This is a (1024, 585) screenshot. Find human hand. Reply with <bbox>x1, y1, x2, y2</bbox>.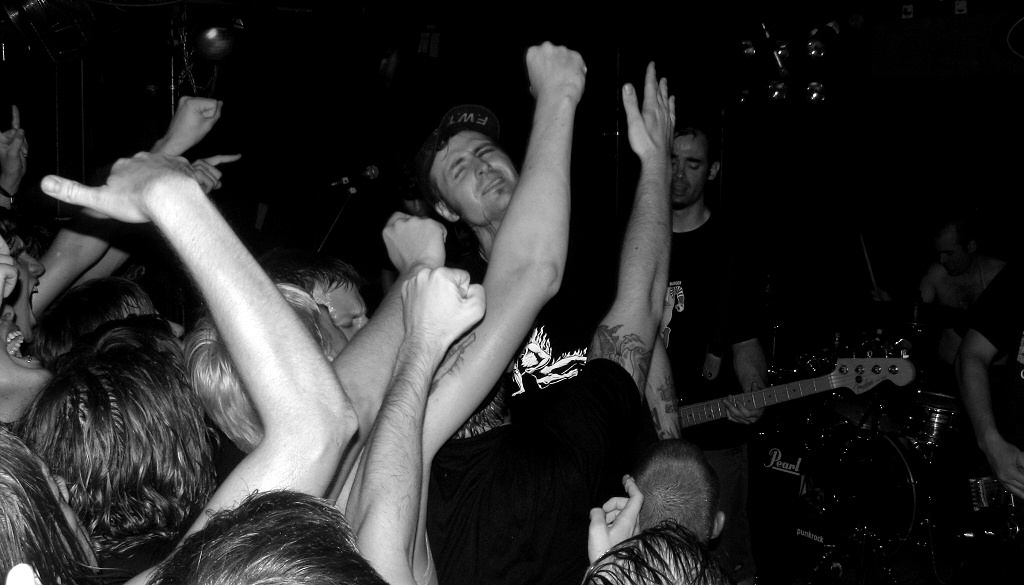
<bbox>988, 442, 1023, 498</bbox>.
